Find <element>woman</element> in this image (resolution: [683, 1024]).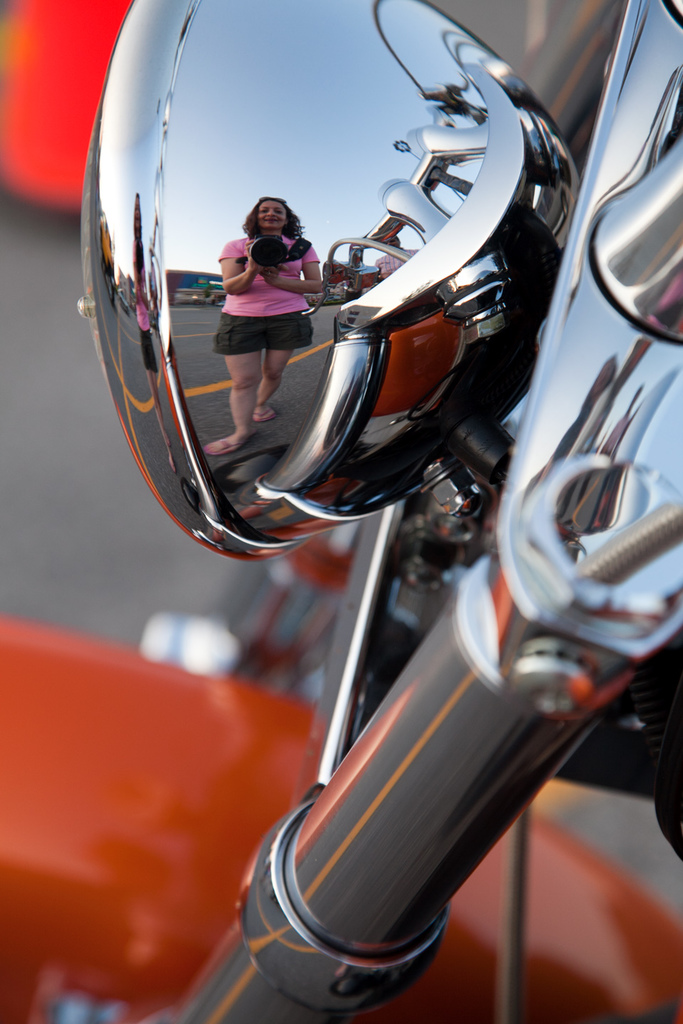
{"left": 216, "top": 146, "right": 330, "bottom": 425}.
